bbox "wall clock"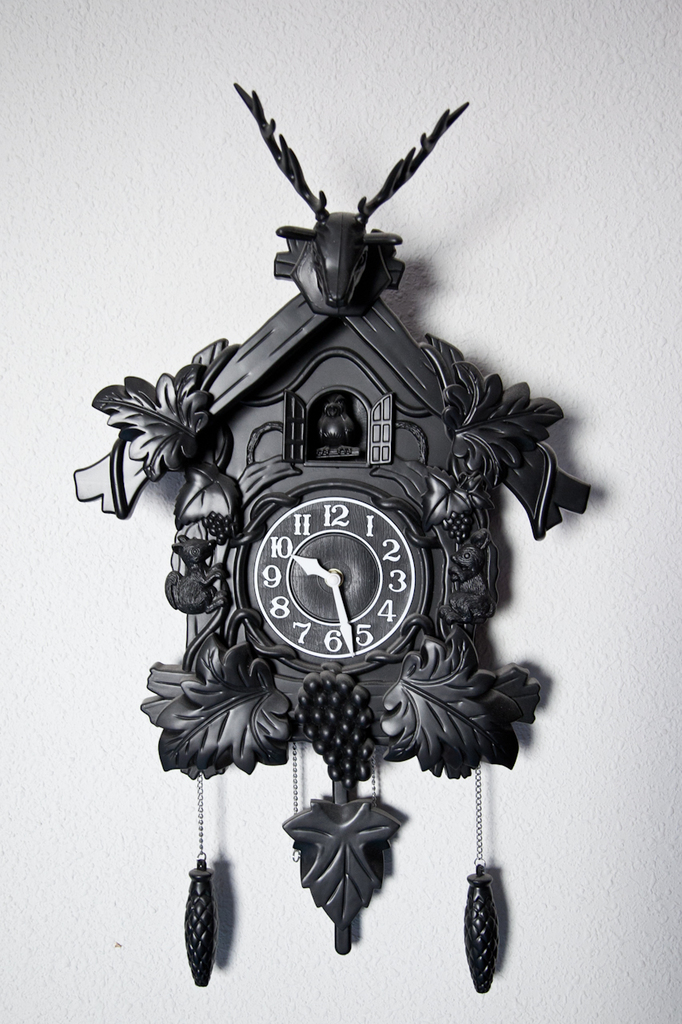
bbox=[73, 75, 593, 997]
